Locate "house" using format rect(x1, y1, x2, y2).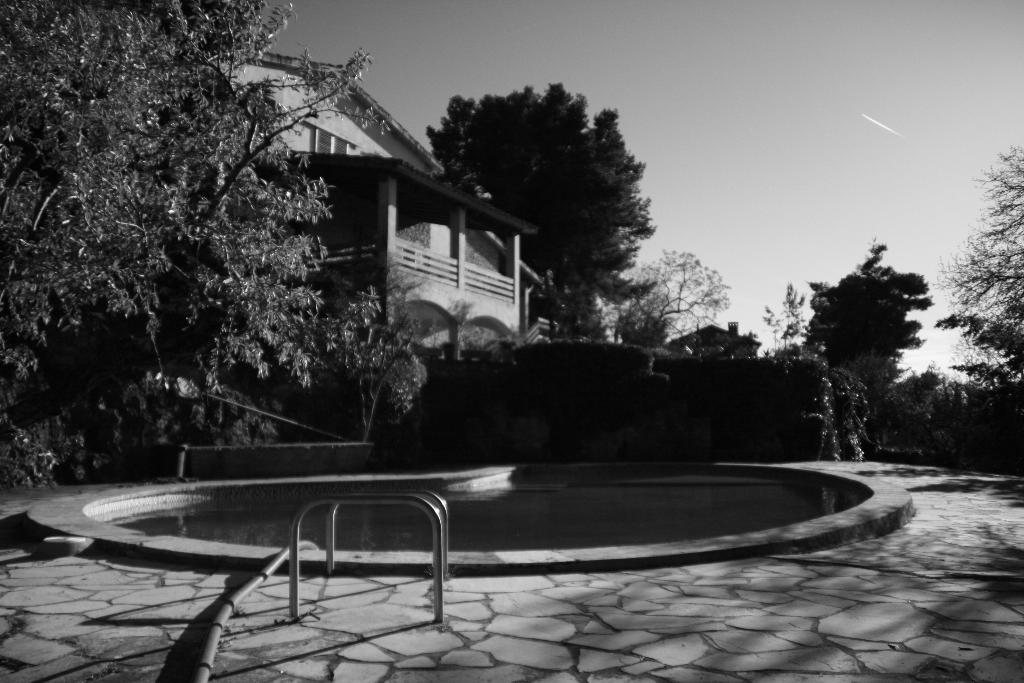
rect(658, 319, 765, 364).
